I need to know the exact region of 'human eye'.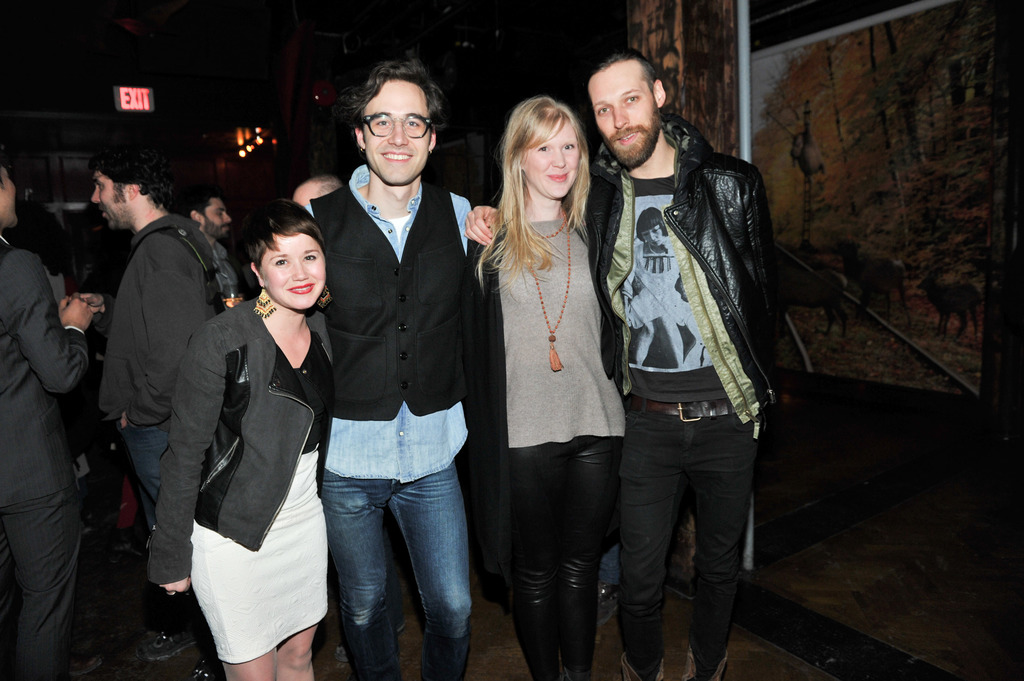
Region: pyautogui.locateOnScreen(561, 144, 577, 150).
